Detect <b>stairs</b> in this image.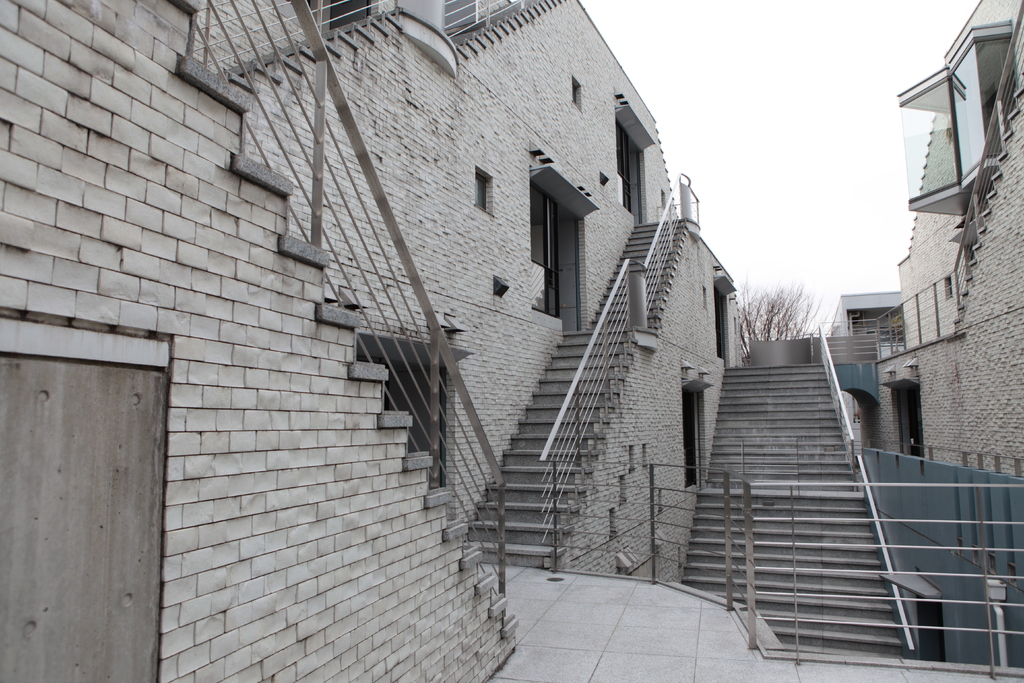
Detection: 450/0/565/58.
